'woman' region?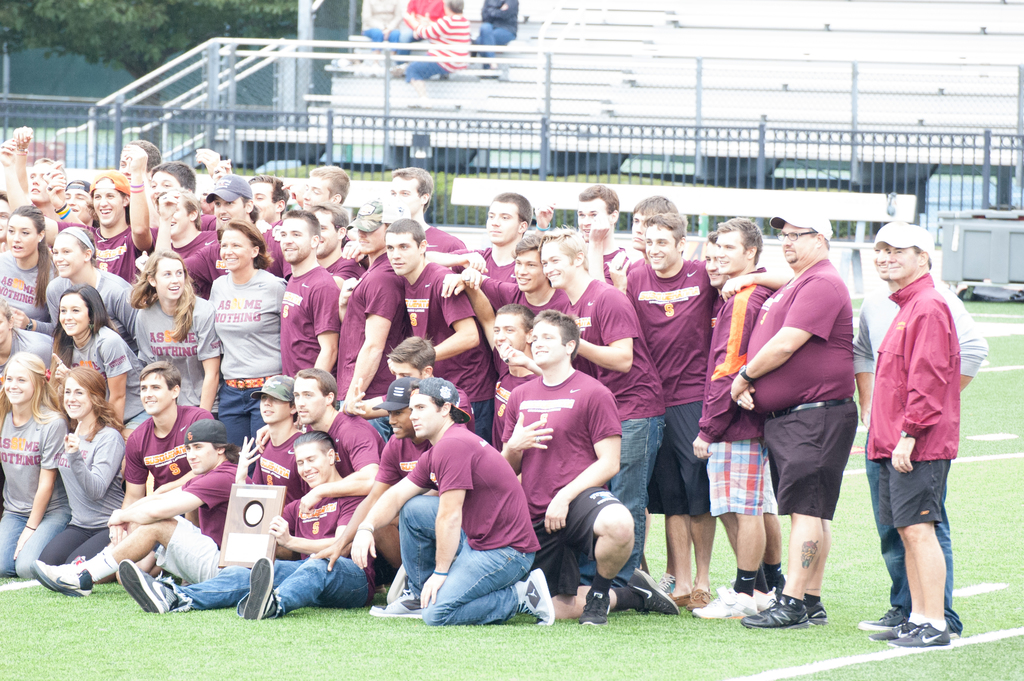
locate(184, 224, 226, 302)
